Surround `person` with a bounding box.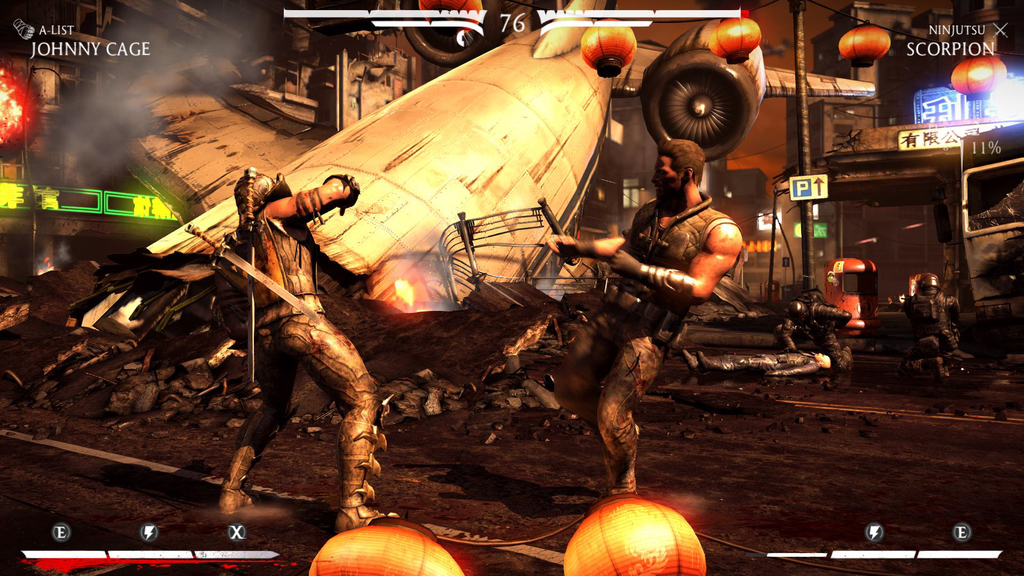
BBox(772, 303, 855, 369).
